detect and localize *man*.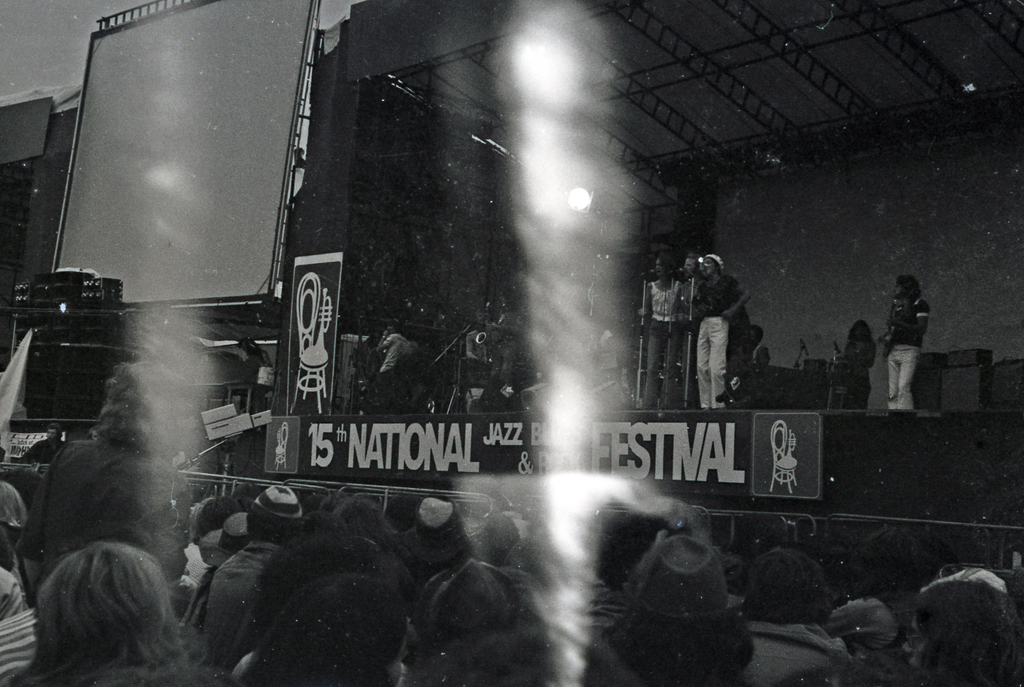
Localized at [left=886, top=273, right=930, bottom=412].
